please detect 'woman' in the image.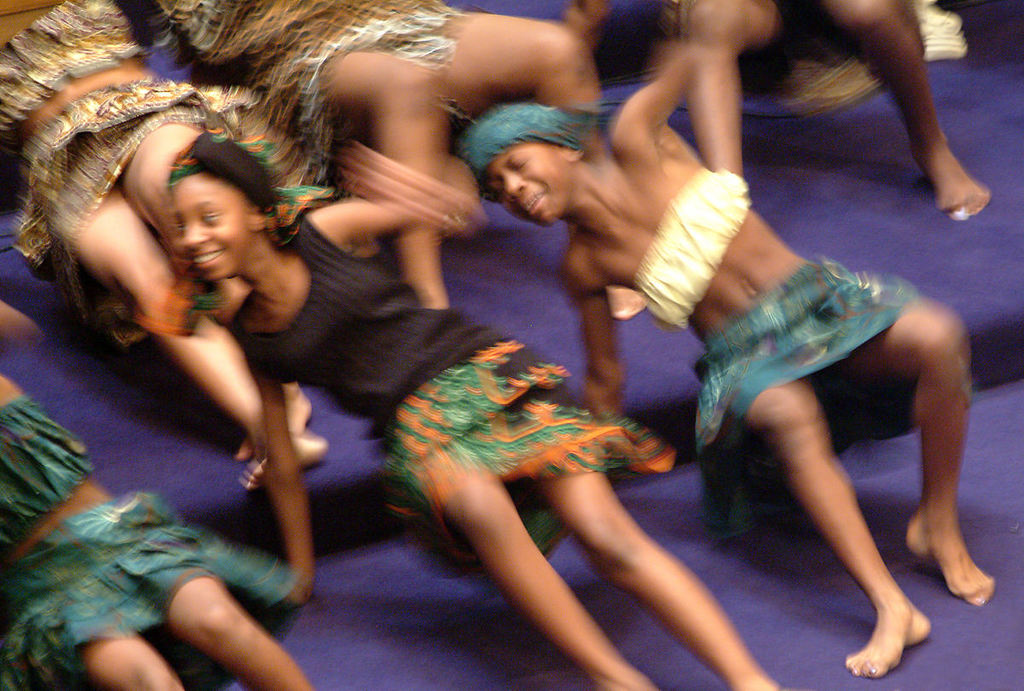
0 278 327 677.
